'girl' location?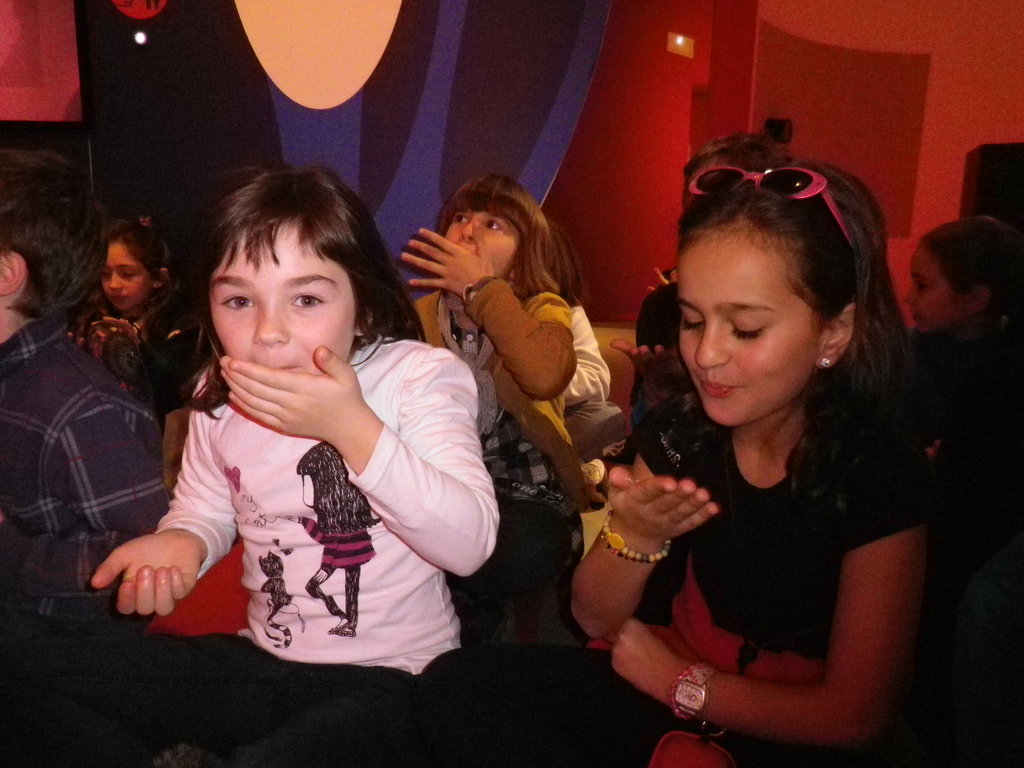
86/161/508/767
